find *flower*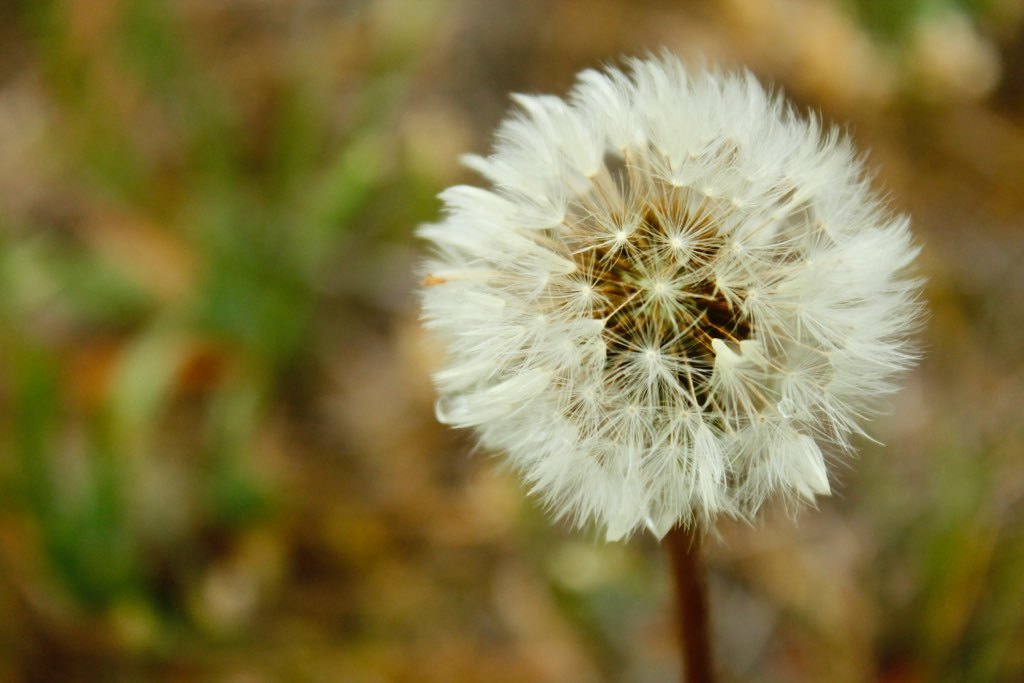
x1=422 y1=45 x2=915 y2=561
